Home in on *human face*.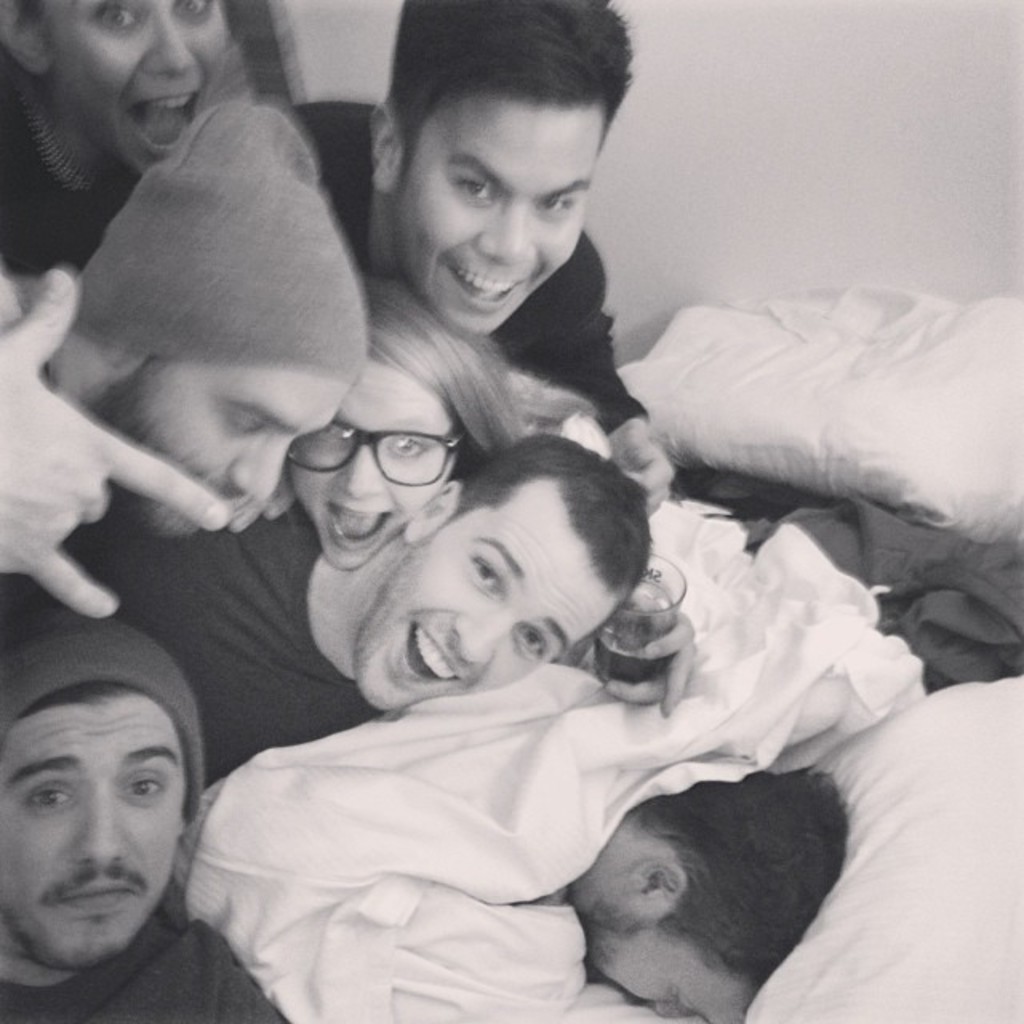
Homed in at [left=126, top=362, right=339, bottom=539].
